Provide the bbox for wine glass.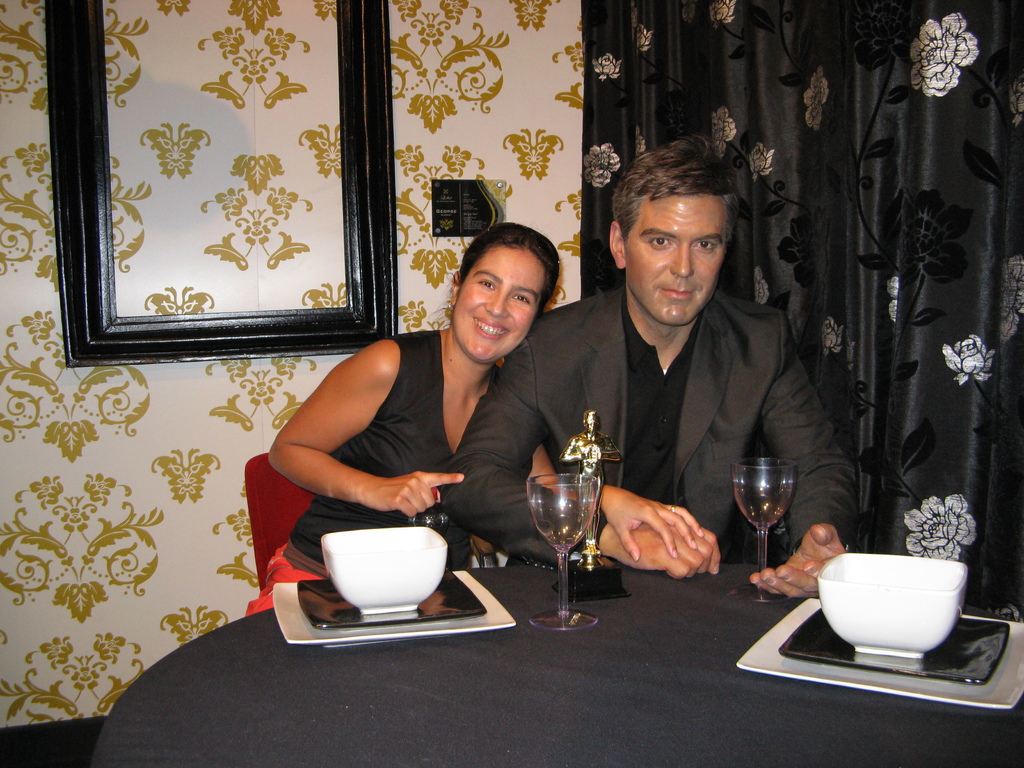
[left=526, top=471, right=604, bottom=632].
